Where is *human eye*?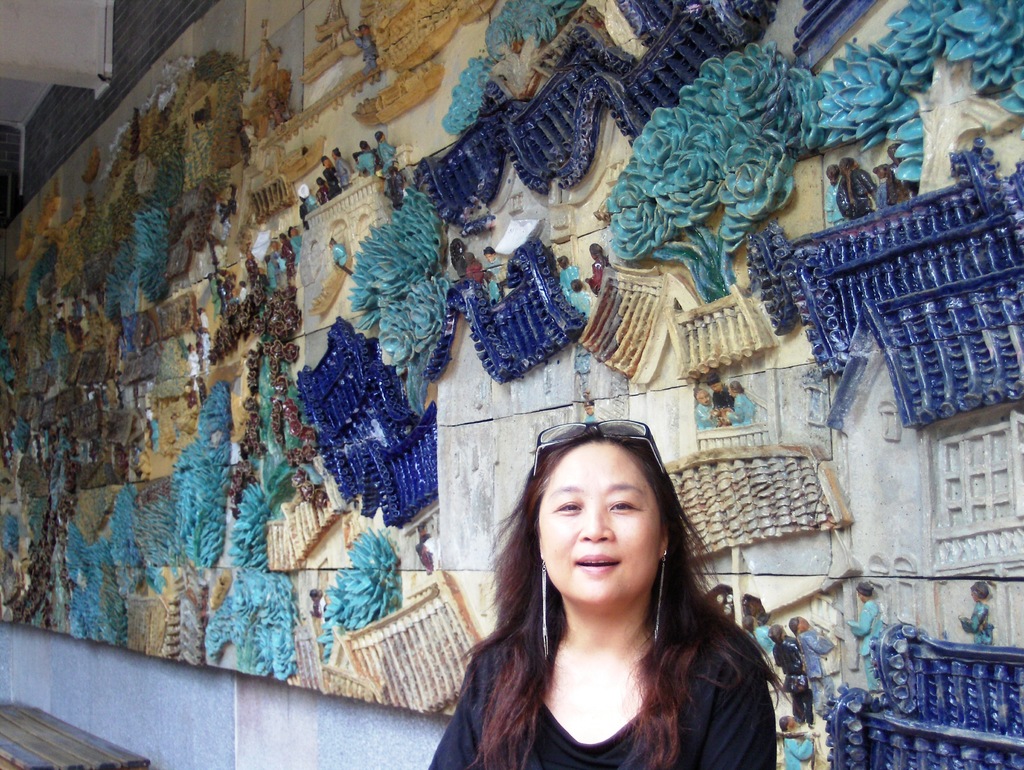
[x1=606, y1=493, x2=642, y2=517].
